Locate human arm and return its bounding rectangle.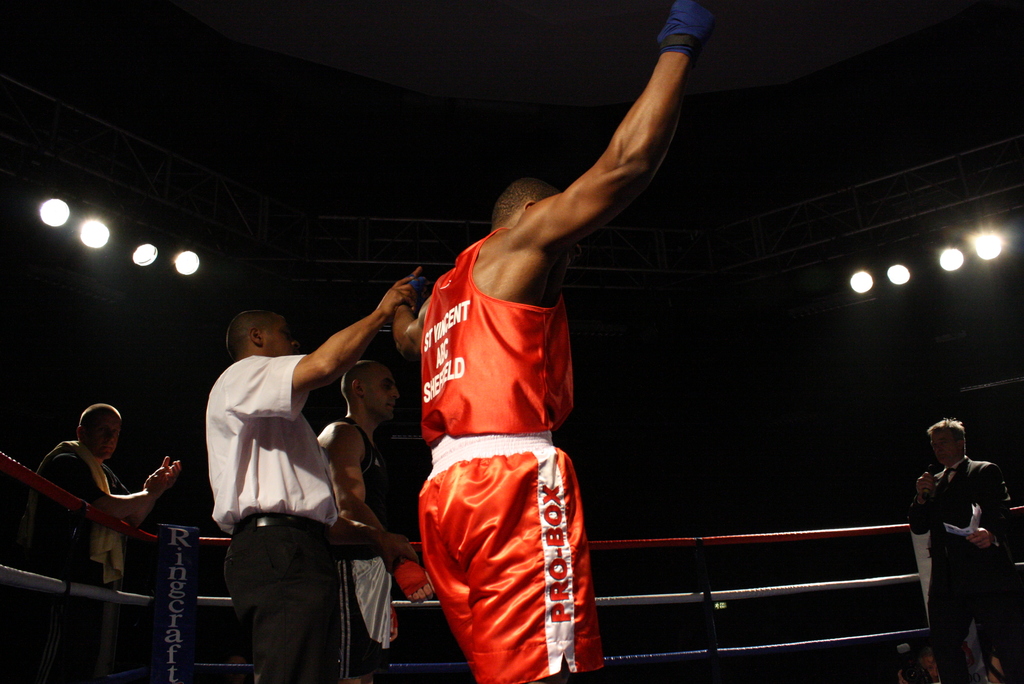
pyautogui.locateOnScreen(328, 427, 435, 603).
